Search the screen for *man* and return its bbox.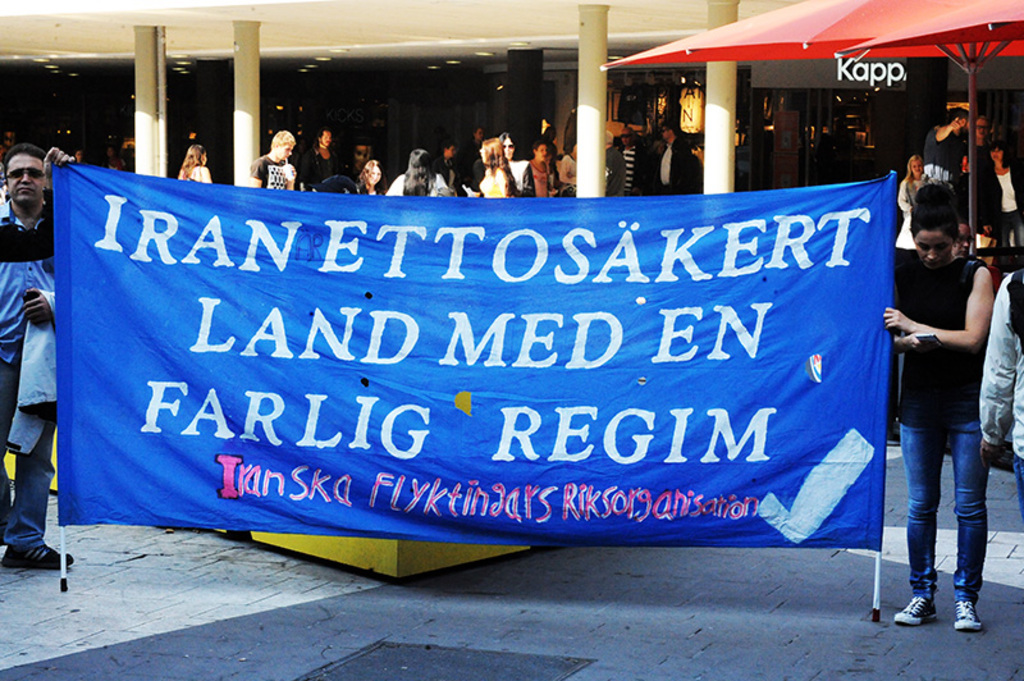
Found: bbox(614, 127, 649, 195).
